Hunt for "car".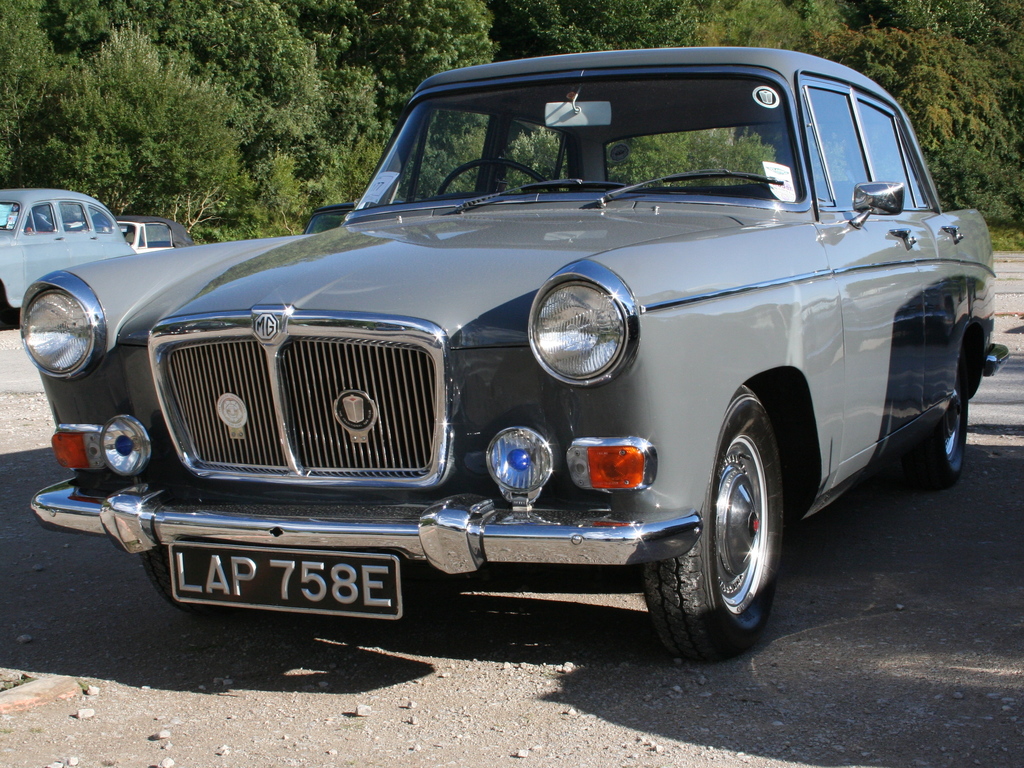
Hunted down at <region>3, 67, 991, 654</region>.
